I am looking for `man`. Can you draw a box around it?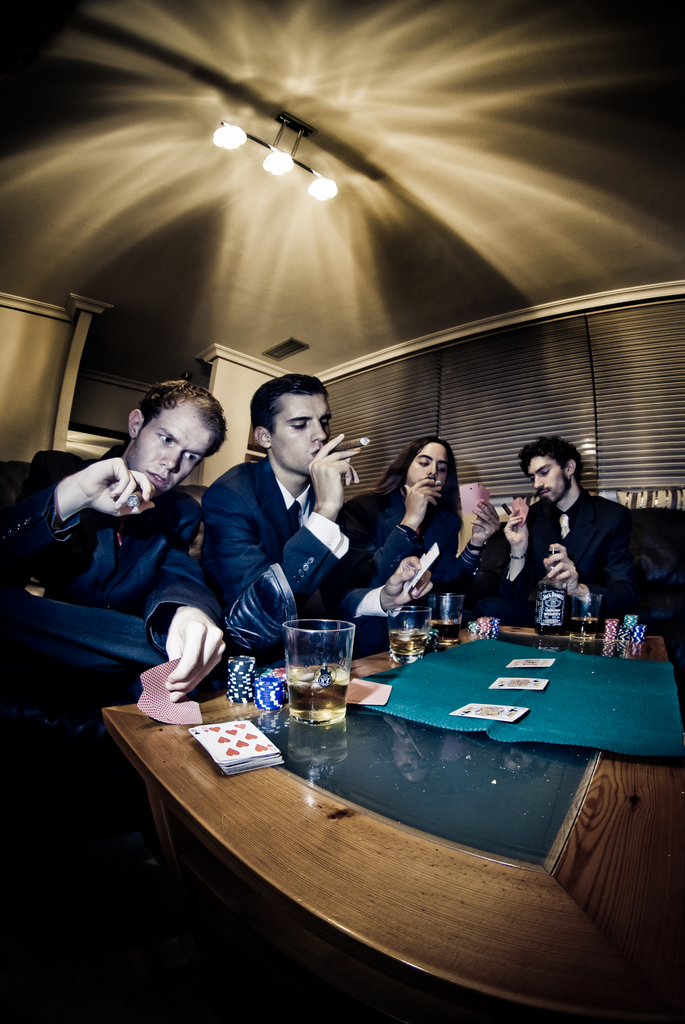
Sure, the bounding box is box=[202, 371, 438, 667].
